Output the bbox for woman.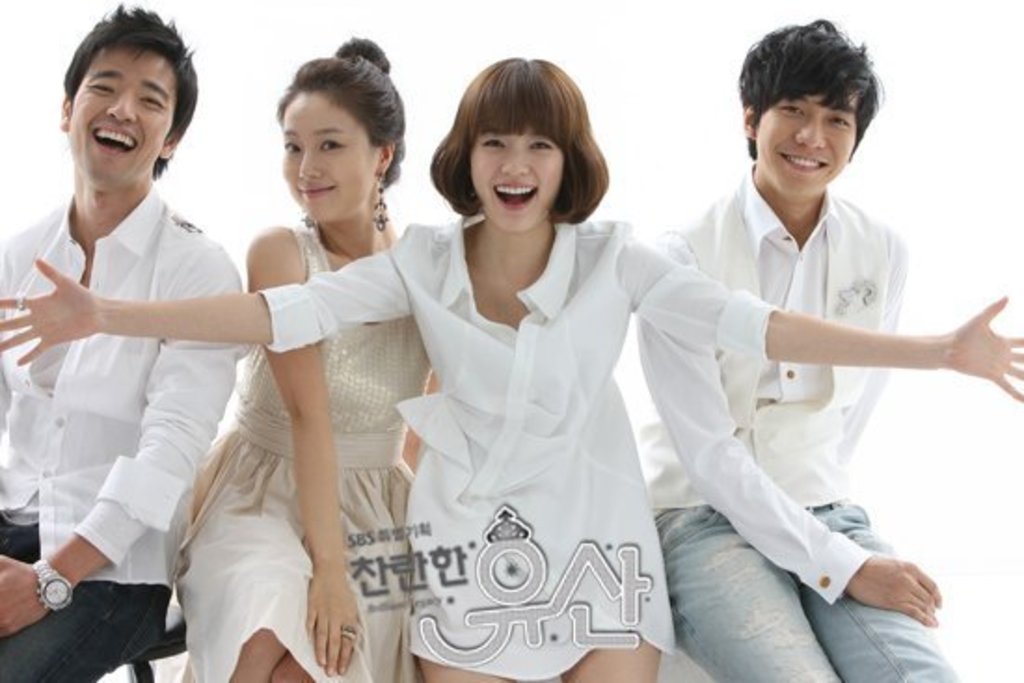
pyautogui.locateOnScreen(0, 56, 1022, 681).
